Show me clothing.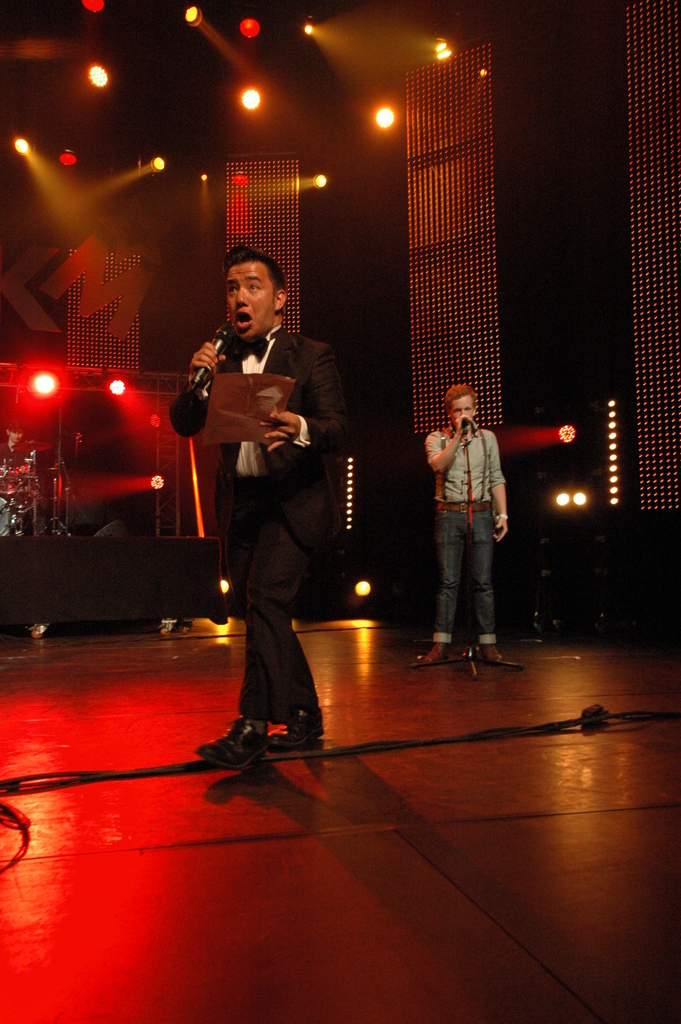
clothing is here: (x1=190, y1=335, x2=360, y2=731).
